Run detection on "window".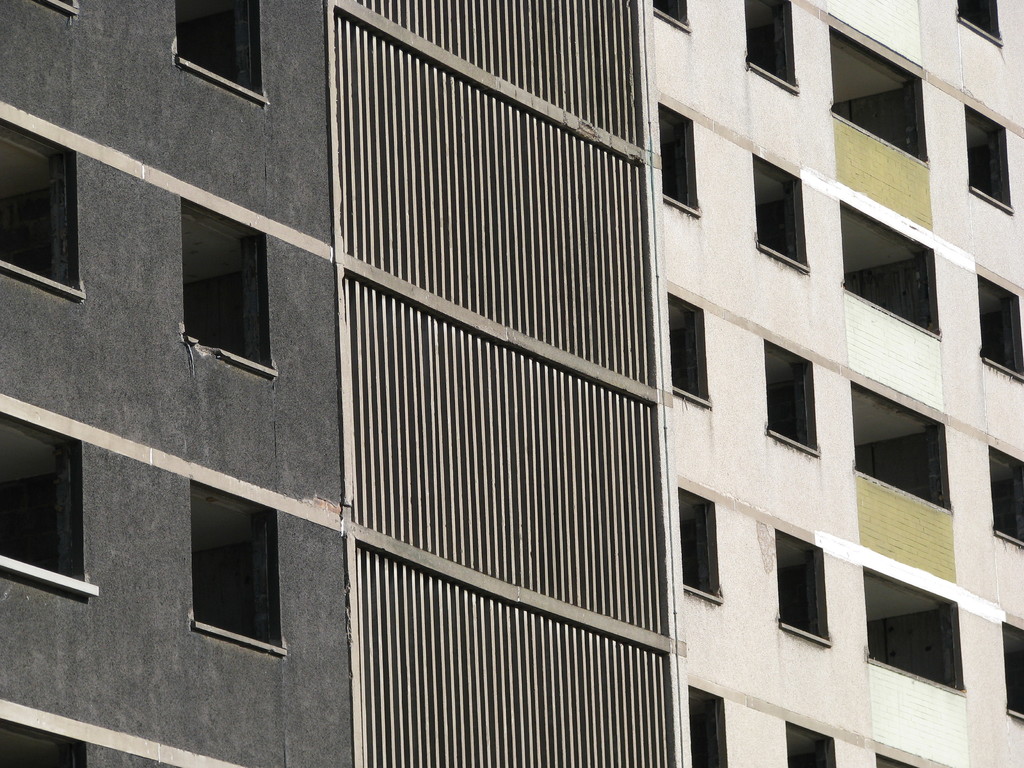
Result: detection(847, 380, 950, 511).
